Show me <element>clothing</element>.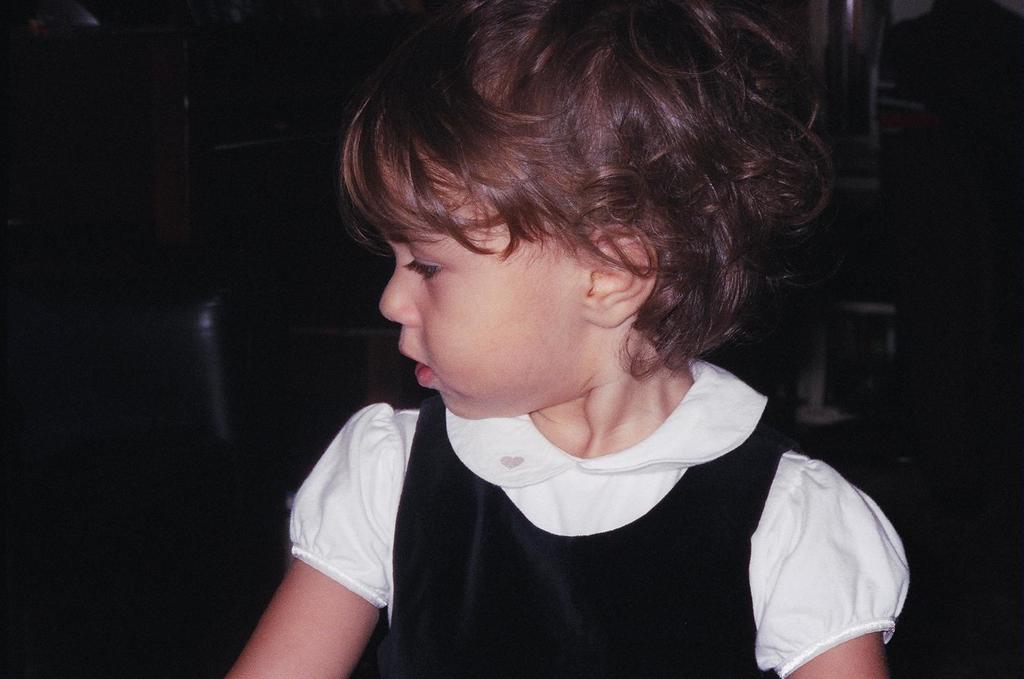
<element>clothing</element> is here: [left=280, top=346, right=903, bottom=678].
